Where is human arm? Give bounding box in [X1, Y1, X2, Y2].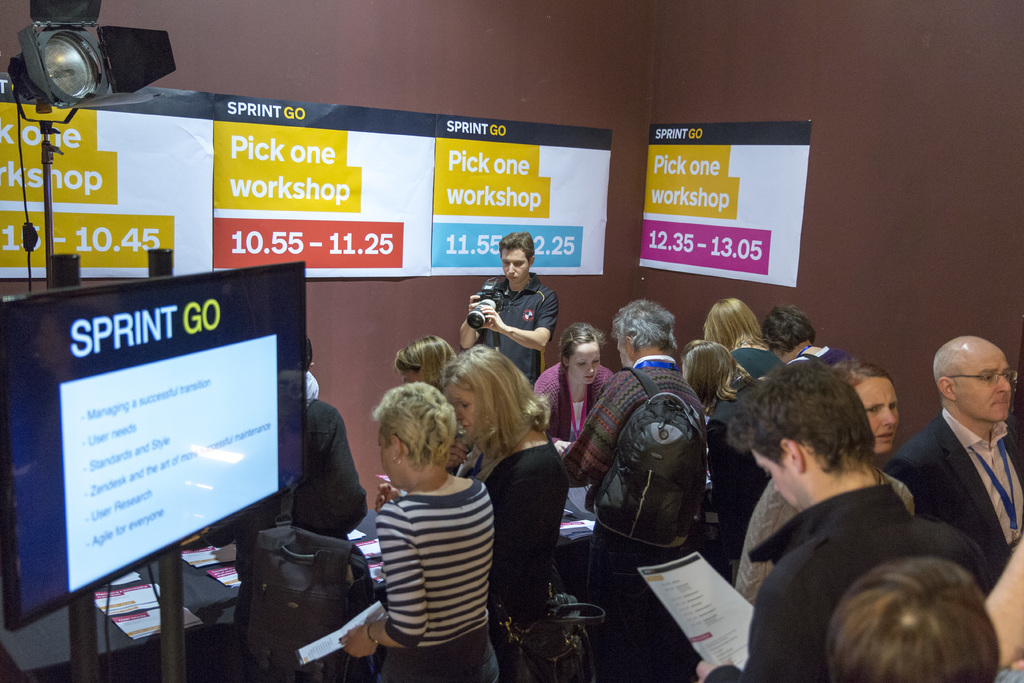
[465, 303, 556, 366].
